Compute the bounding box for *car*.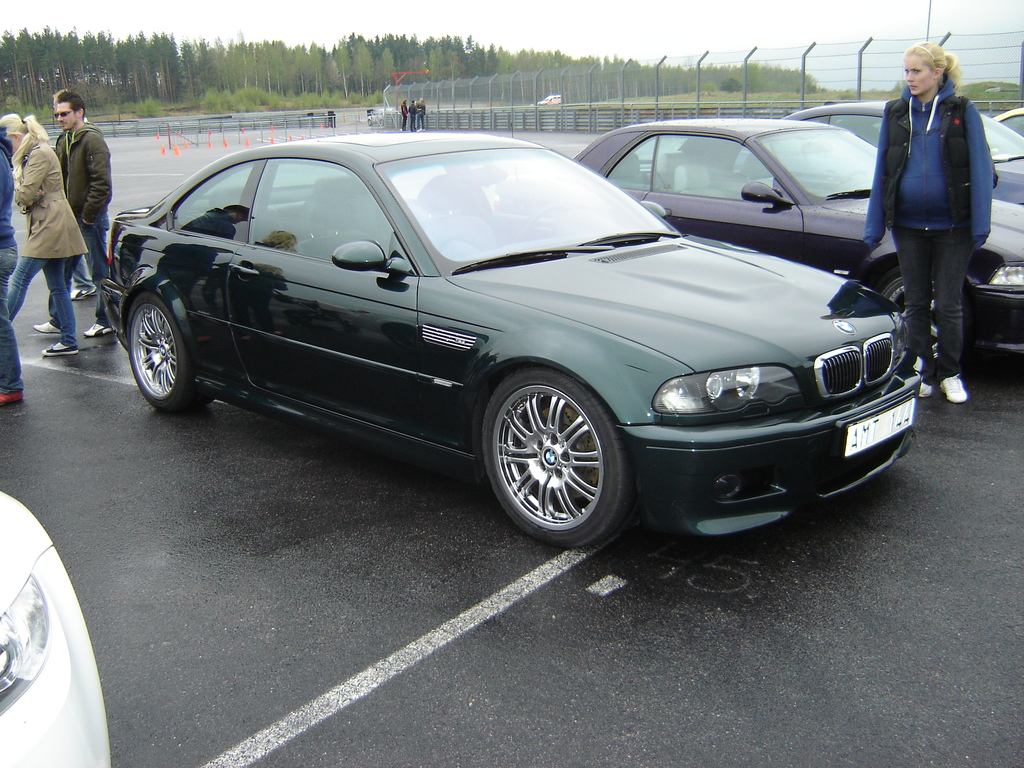
(0, 490, 117, 767).
